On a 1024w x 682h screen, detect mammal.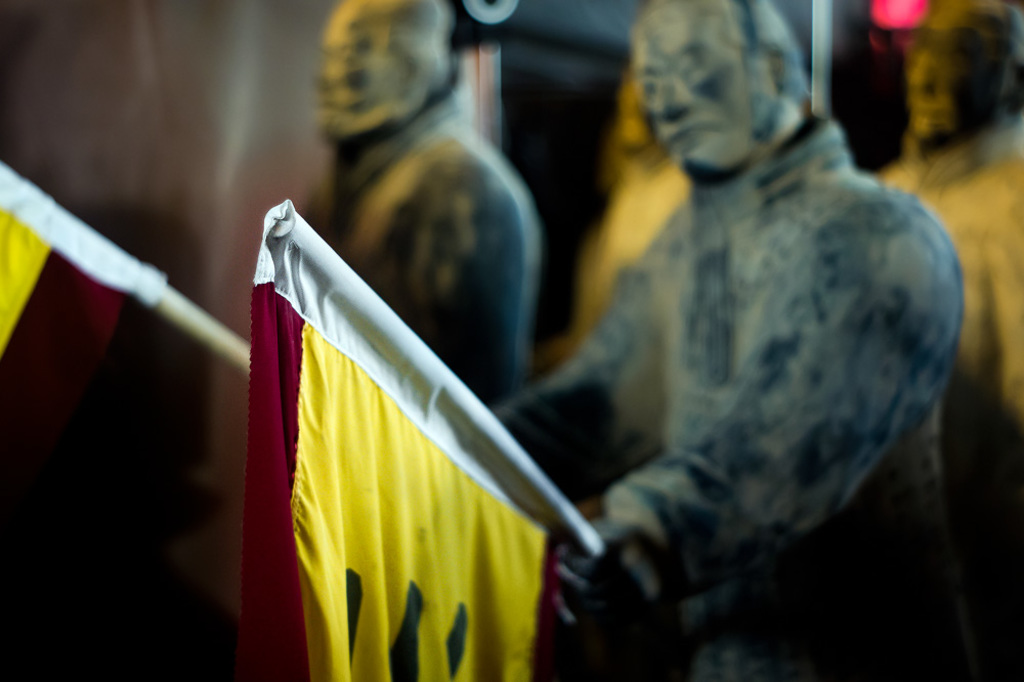
box(428, 13, 990, 640).
